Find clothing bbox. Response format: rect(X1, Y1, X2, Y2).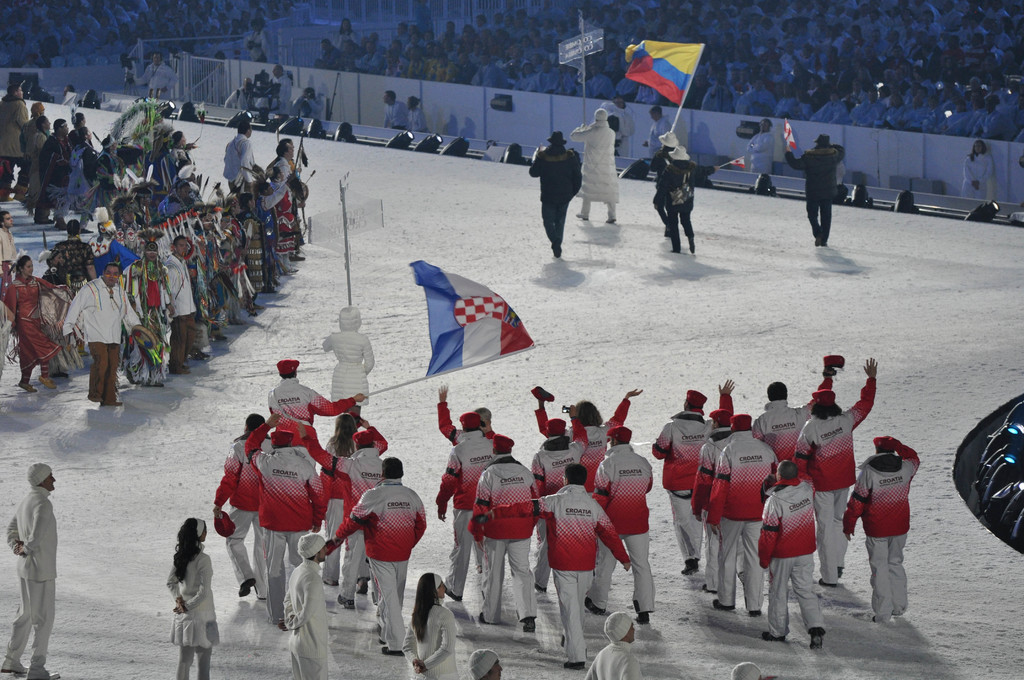
rect(260, 177, 289, 275).
